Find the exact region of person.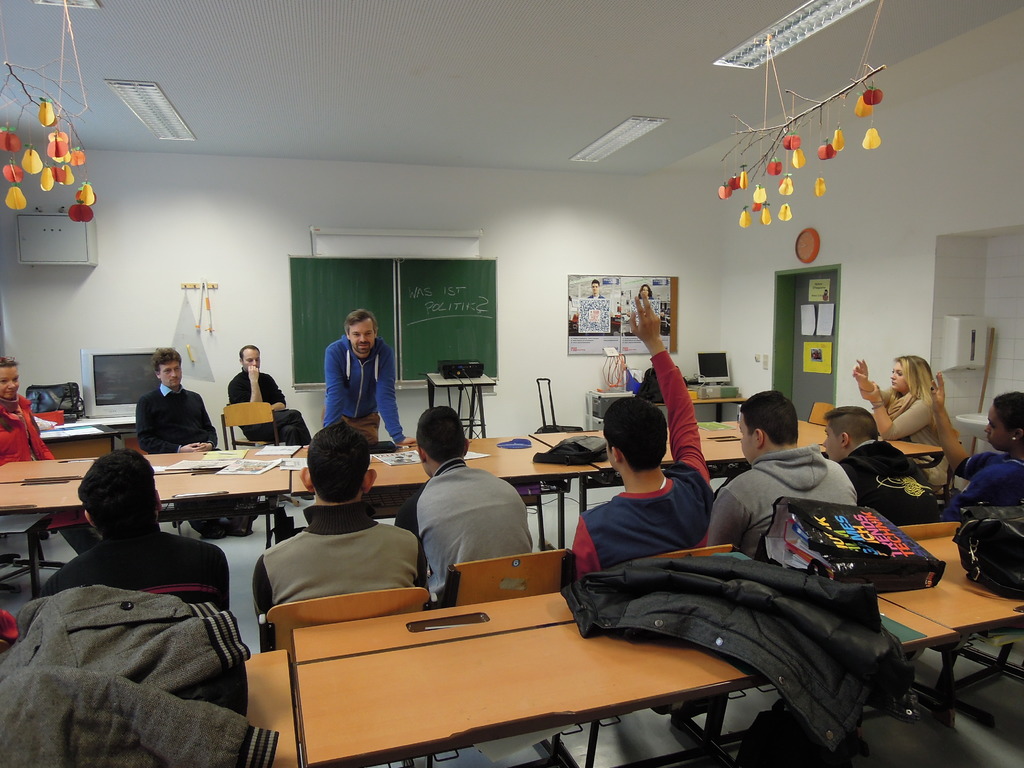
Exact region: (815,399,952,531).
